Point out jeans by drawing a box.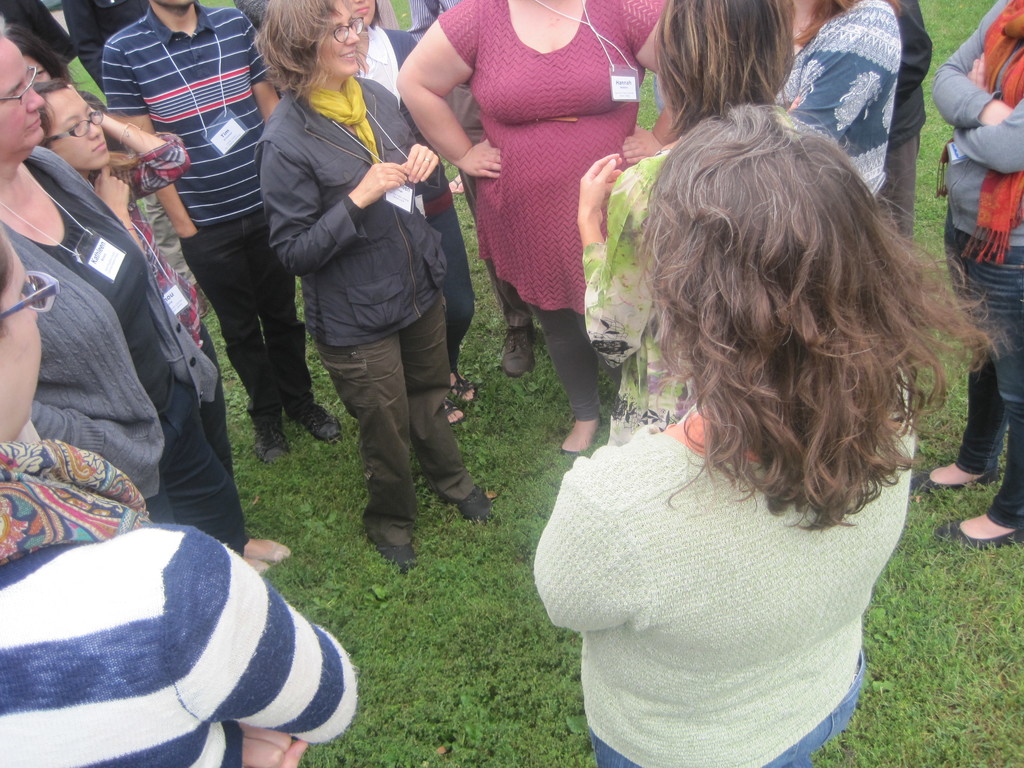
l=590, t=648, r=867, b=767.
